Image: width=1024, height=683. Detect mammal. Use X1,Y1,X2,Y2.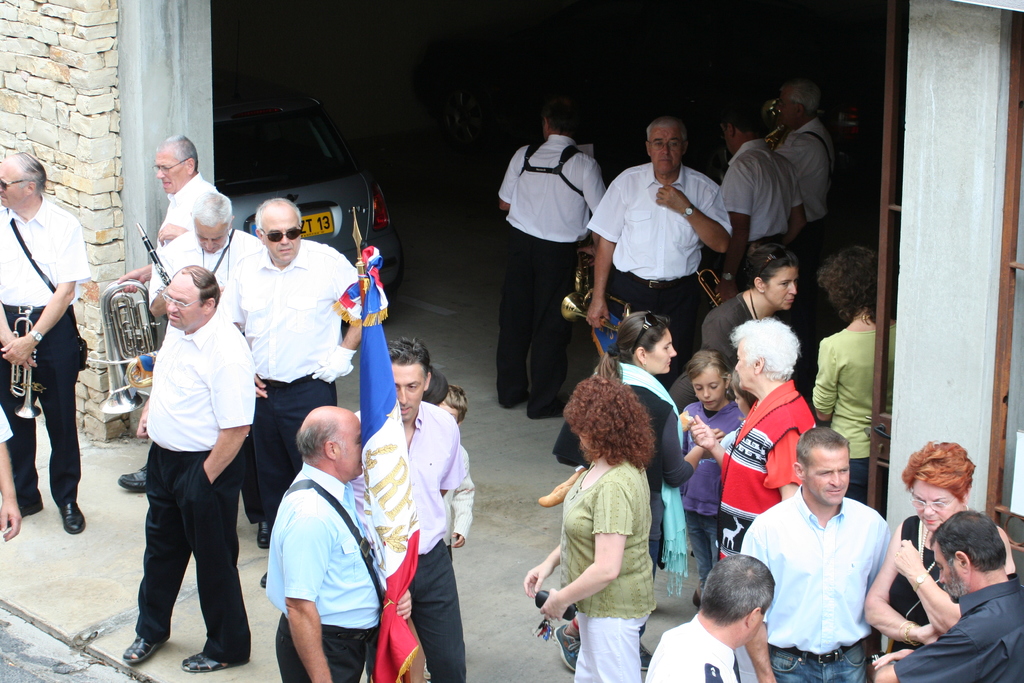
147,192,266,545.
